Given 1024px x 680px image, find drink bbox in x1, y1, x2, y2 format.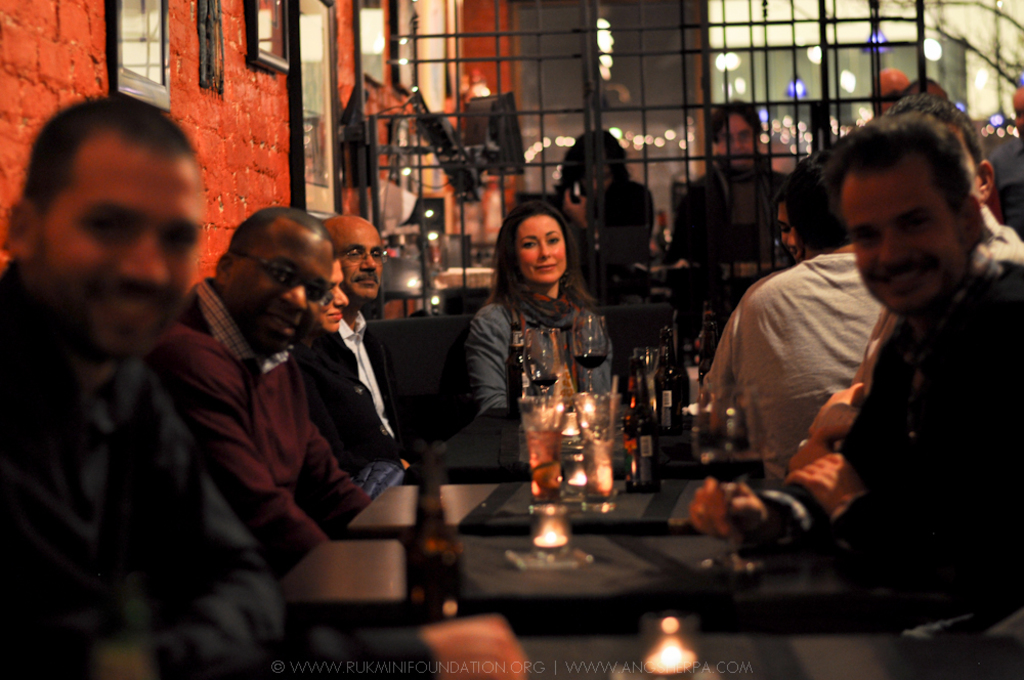
568, 350, 608, 372.
